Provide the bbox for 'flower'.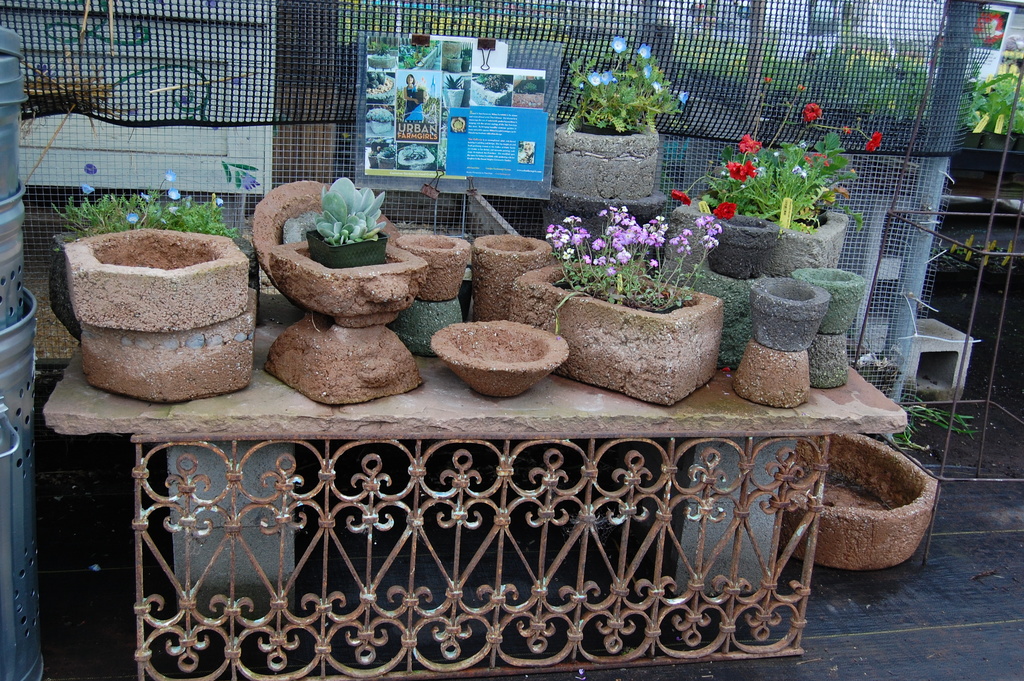
detection(866, 130, 887, 151).
